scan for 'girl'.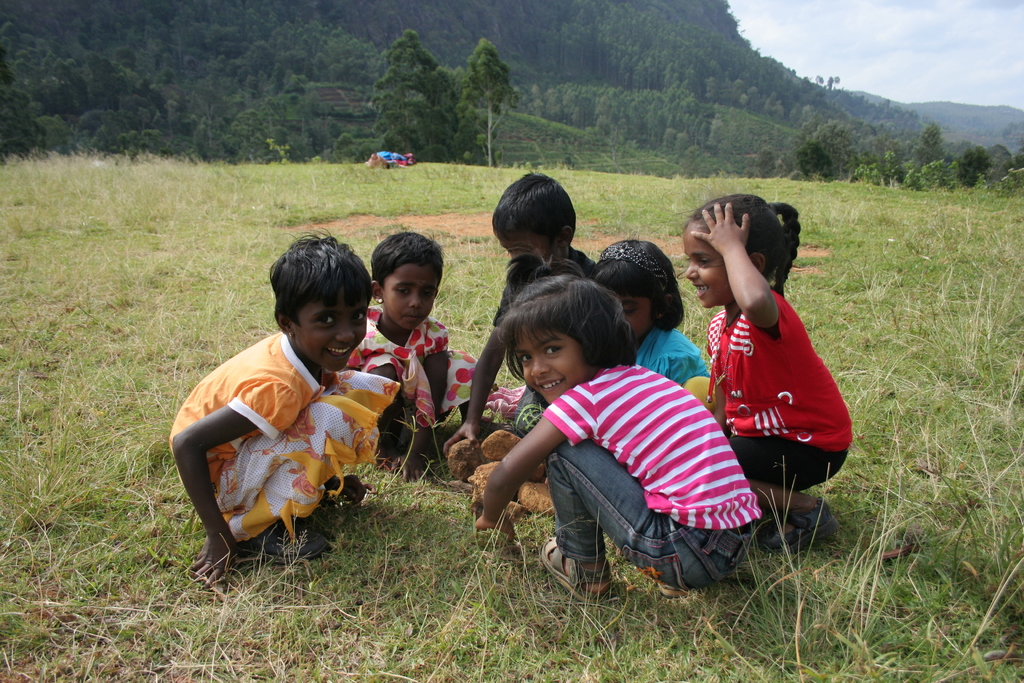
Scan result: 682/188/854/551.
